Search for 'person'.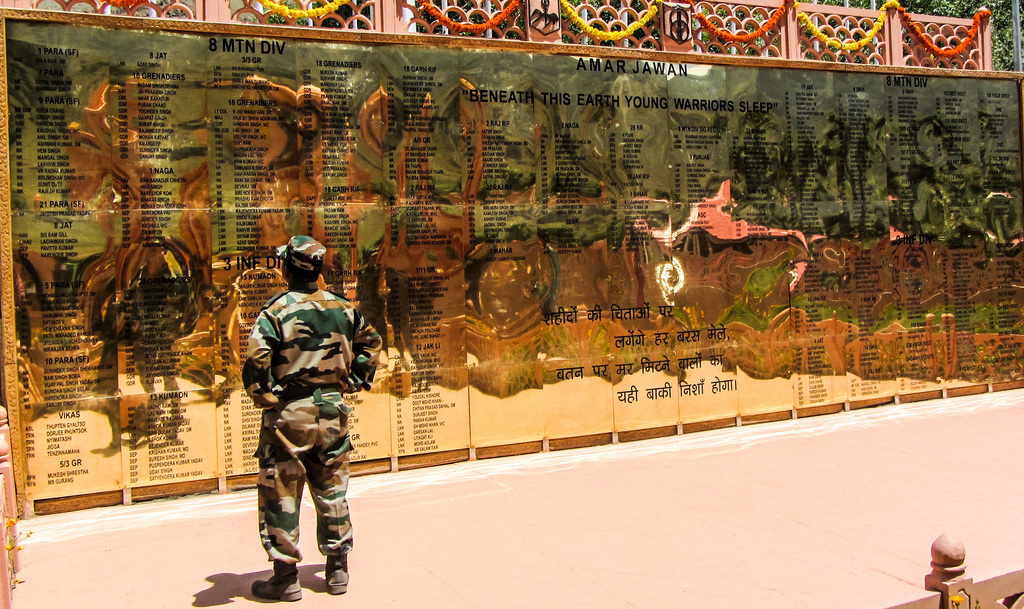
Found at bbox=[240, 232, 384, 599].
